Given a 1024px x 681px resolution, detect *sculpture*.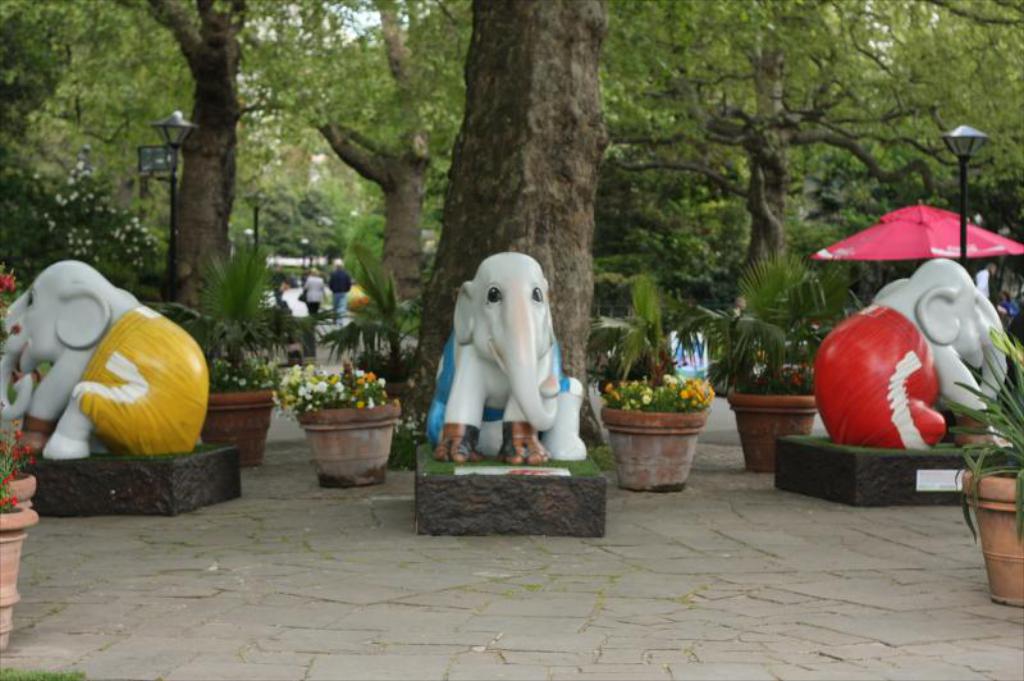
[x1=426, y1=255, x2=603, y2=449].
